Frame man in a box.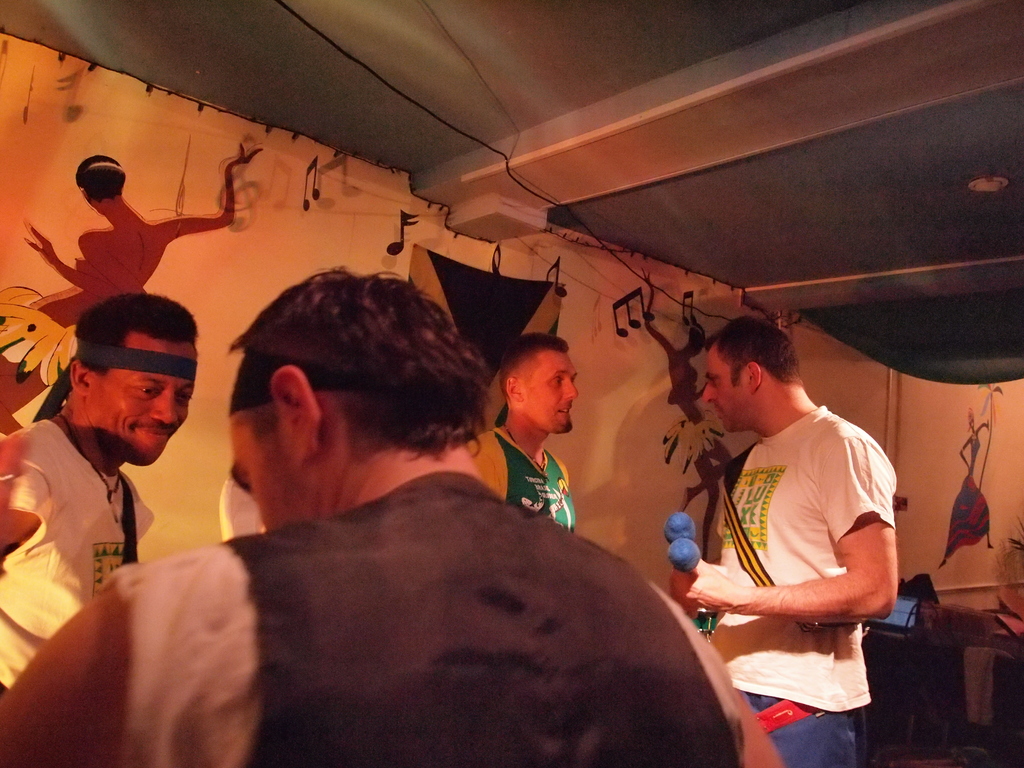
<box>0,269,779,767</box>.
